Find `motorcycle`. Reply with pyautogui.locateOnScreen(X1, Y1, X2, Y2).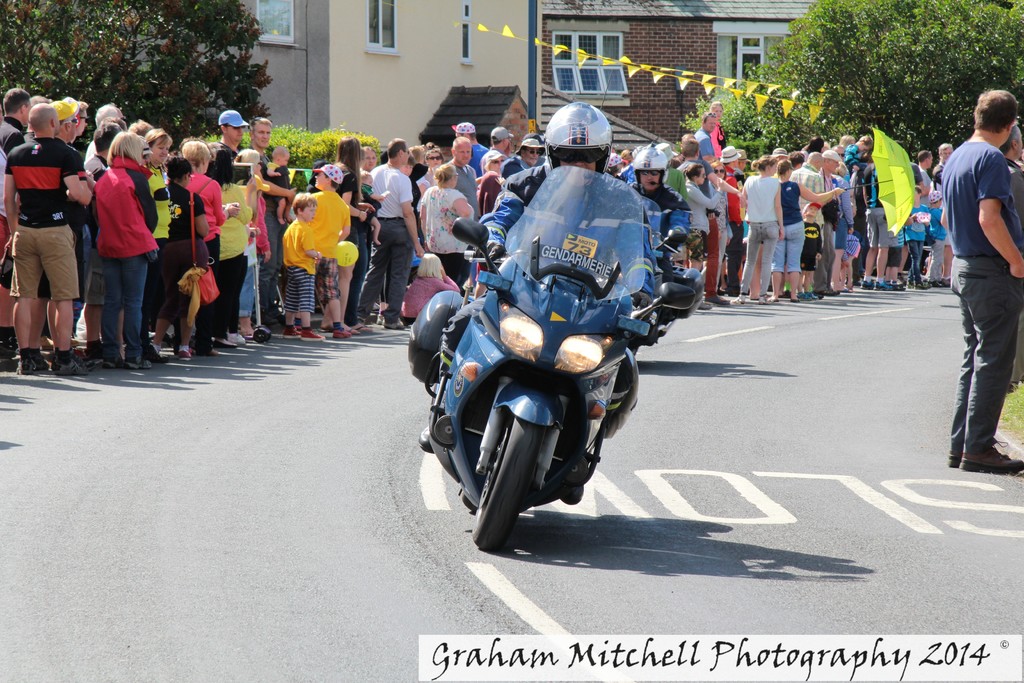
pyautogui.locateOnScreen(410, 192, 692, 561).
